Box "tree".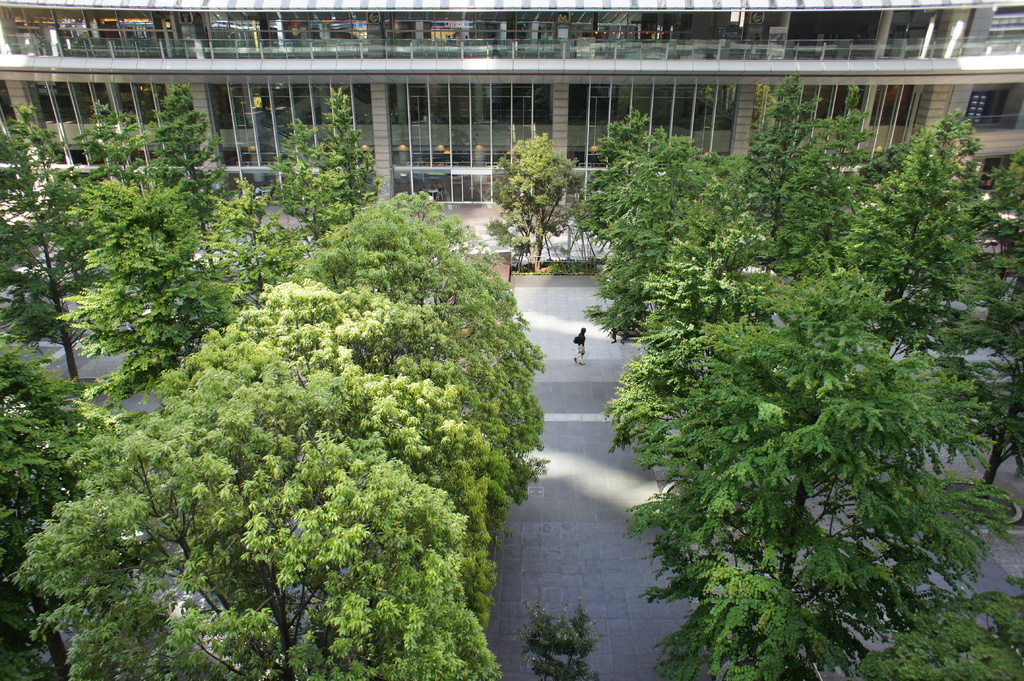
crop(594, 134, 729, 387).
